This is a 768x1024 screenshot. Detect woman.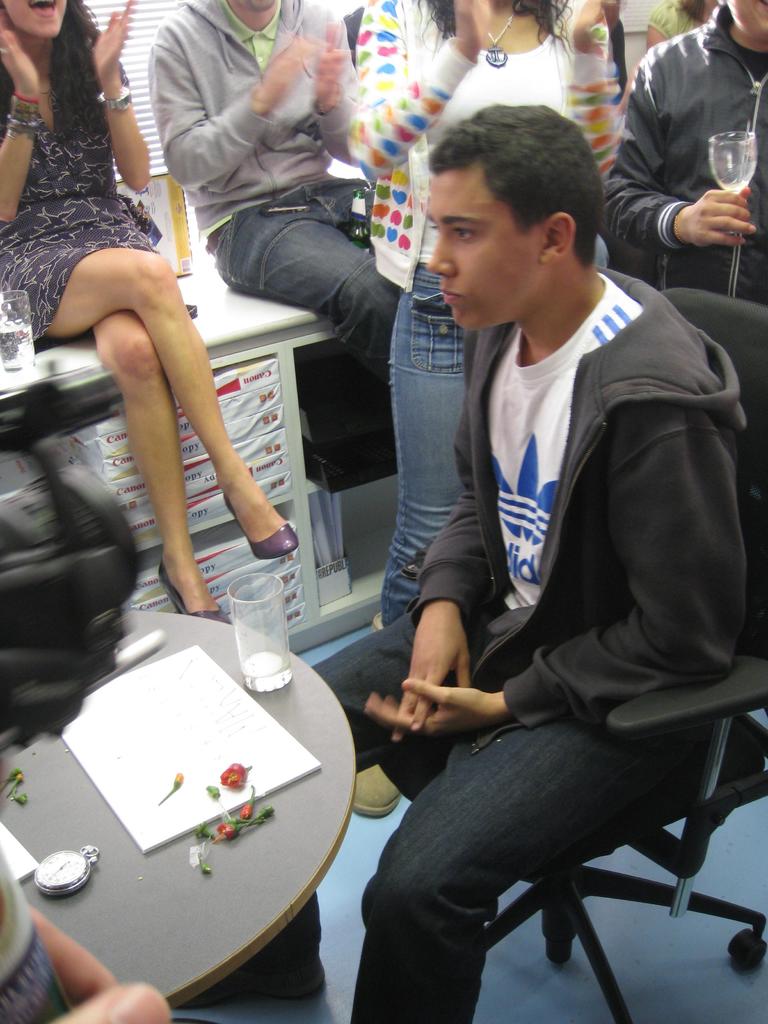
box=[340, 0, 632, 816].
